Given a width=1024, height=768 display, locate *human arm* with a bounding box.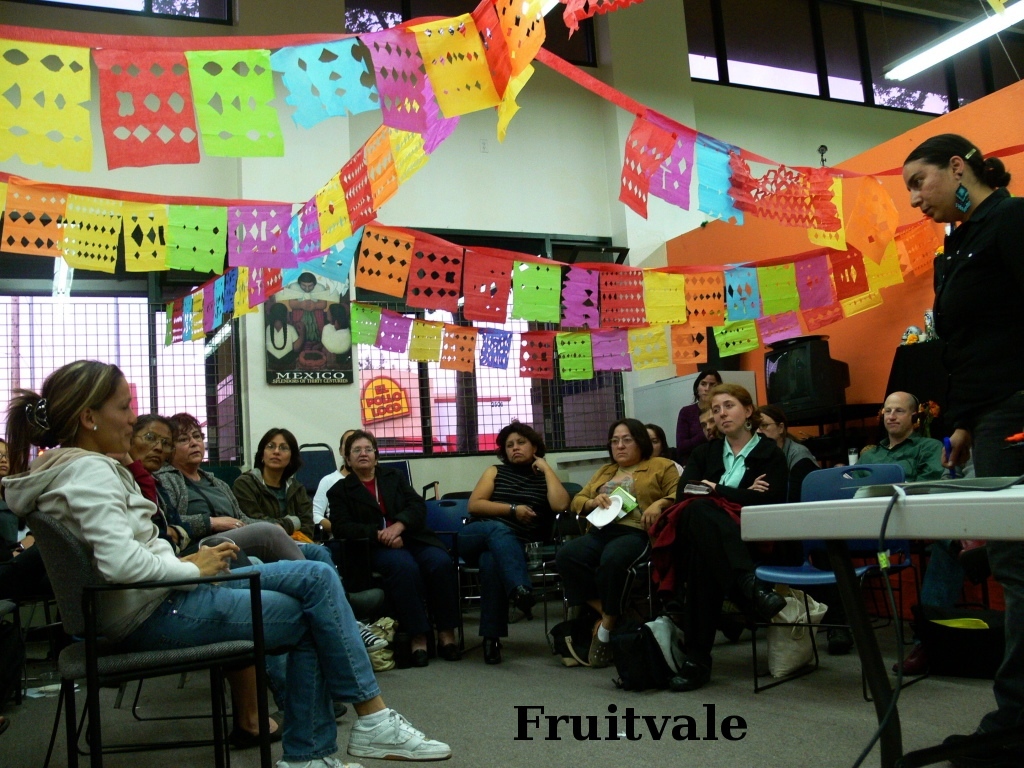
Located: crop(288, 293, 307, 309).
